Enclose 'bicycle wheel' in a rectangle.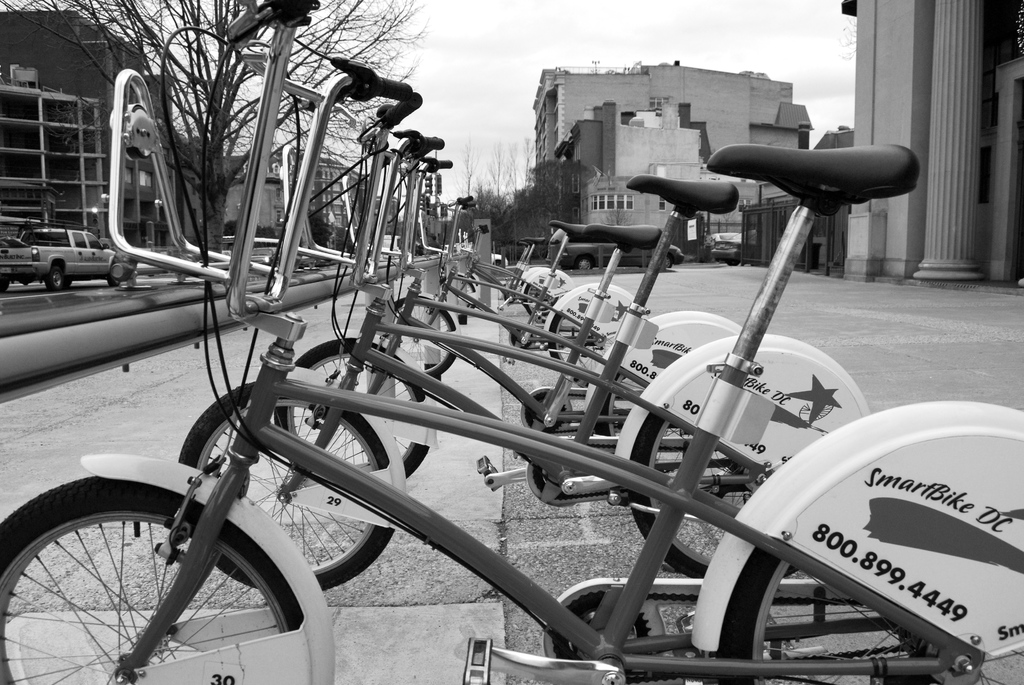
pyautogui.locateOnScreen(0, 489, 321, 674).
